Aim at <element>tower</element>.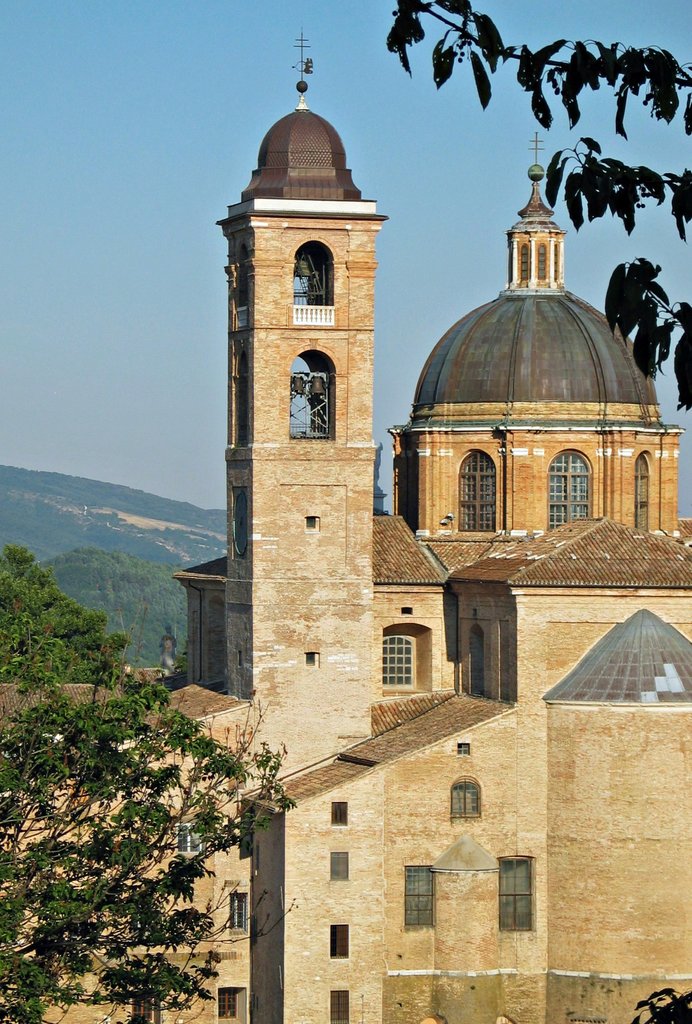
Aimed at left=197, top=60, right=412, bottom=685.
